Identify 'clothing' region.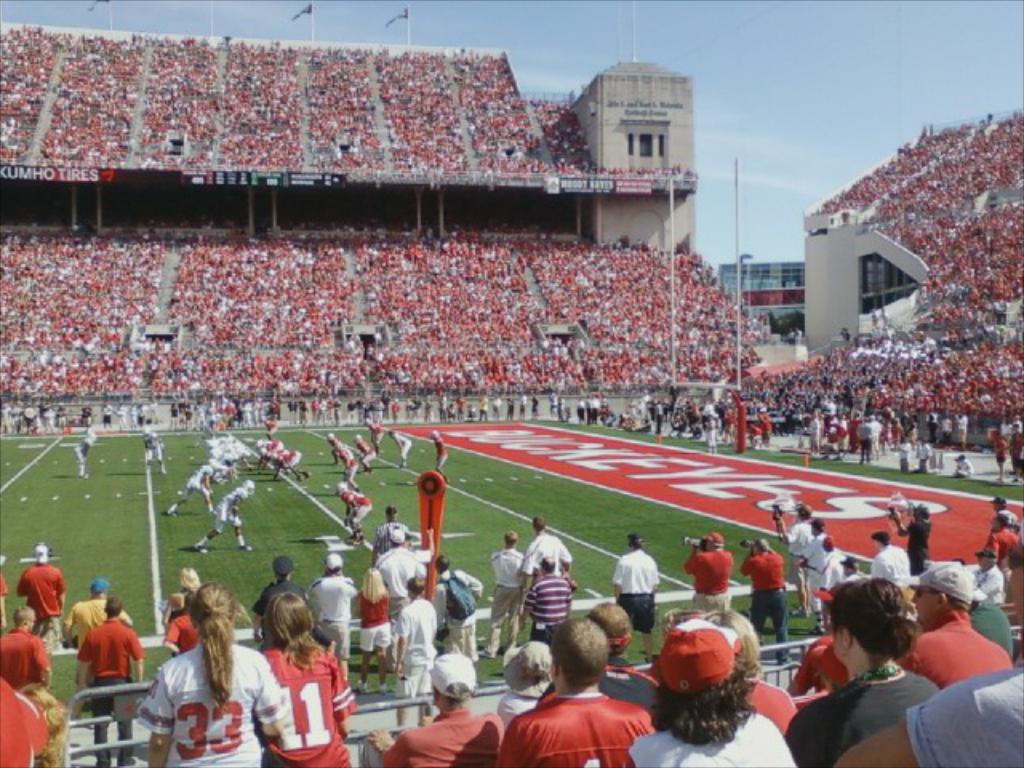
Region: x1=579 y1=606 x2=661 y2=736.
